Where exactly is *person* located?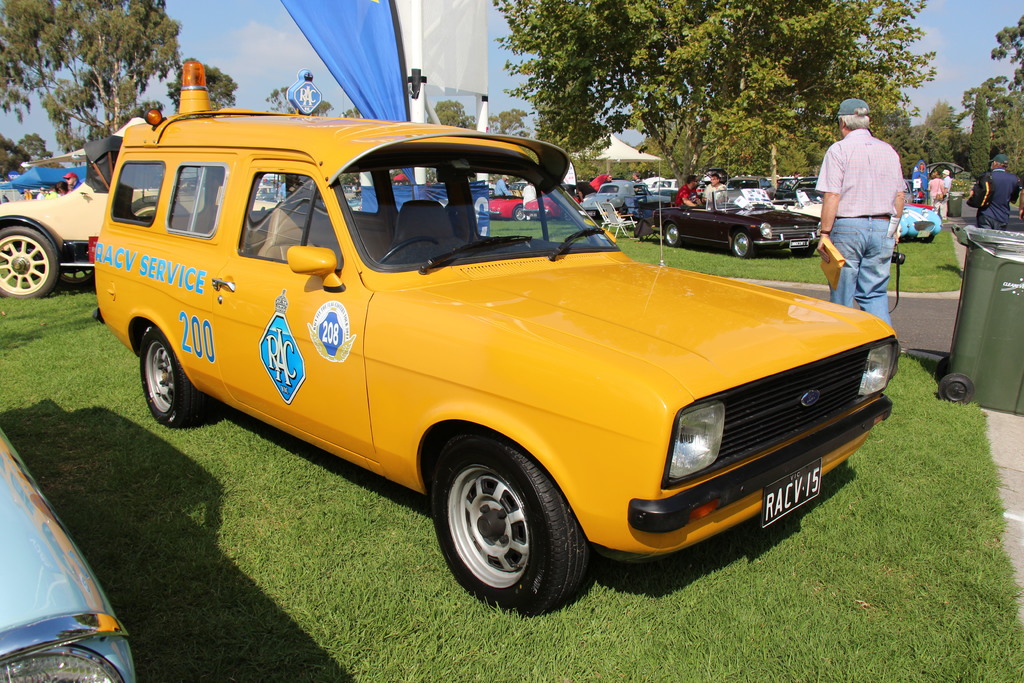
Its bounding box is (left=666, top=165, right=704, bottom=215).
